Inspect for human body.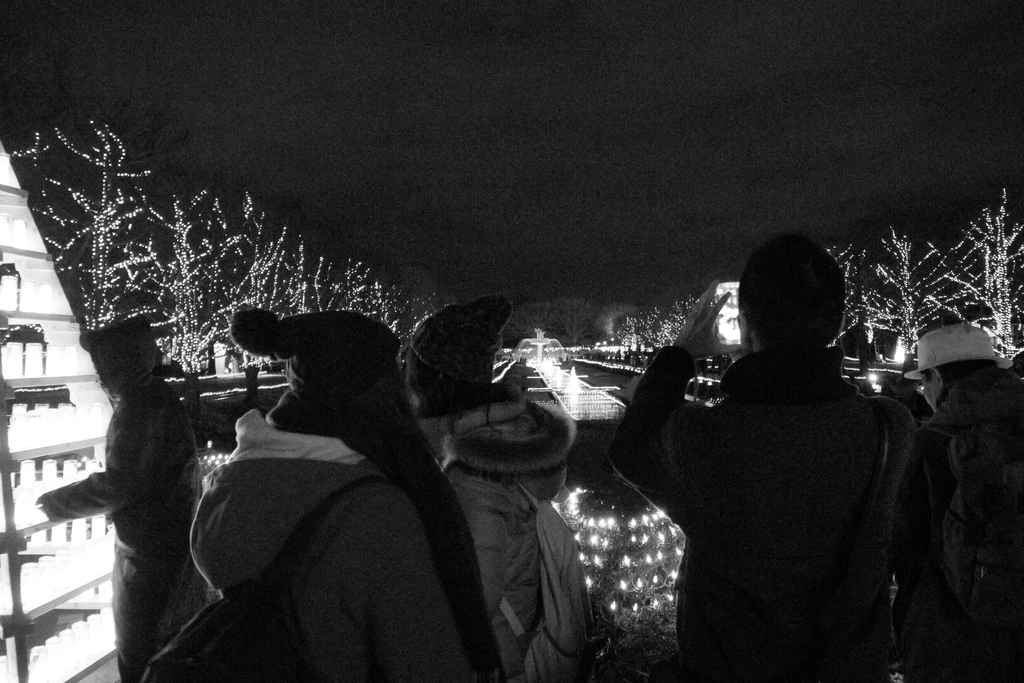
Inspection: bbox(624, 236, 939, 674).
